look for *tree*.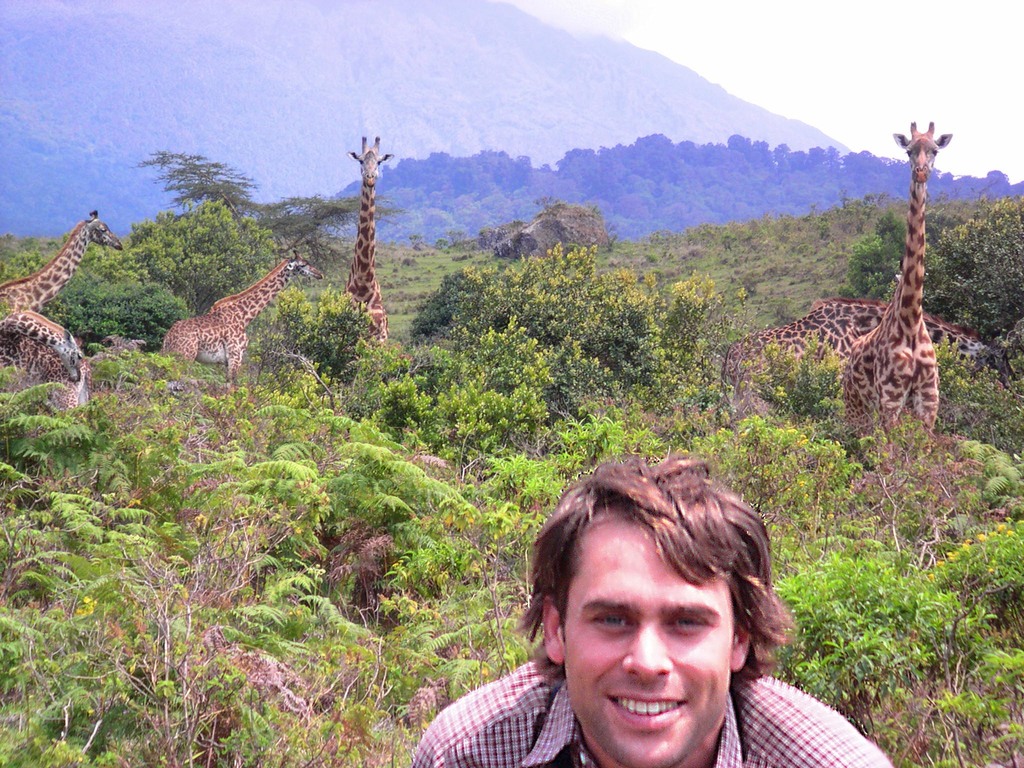
Found: (114, 196, 294, 312).
